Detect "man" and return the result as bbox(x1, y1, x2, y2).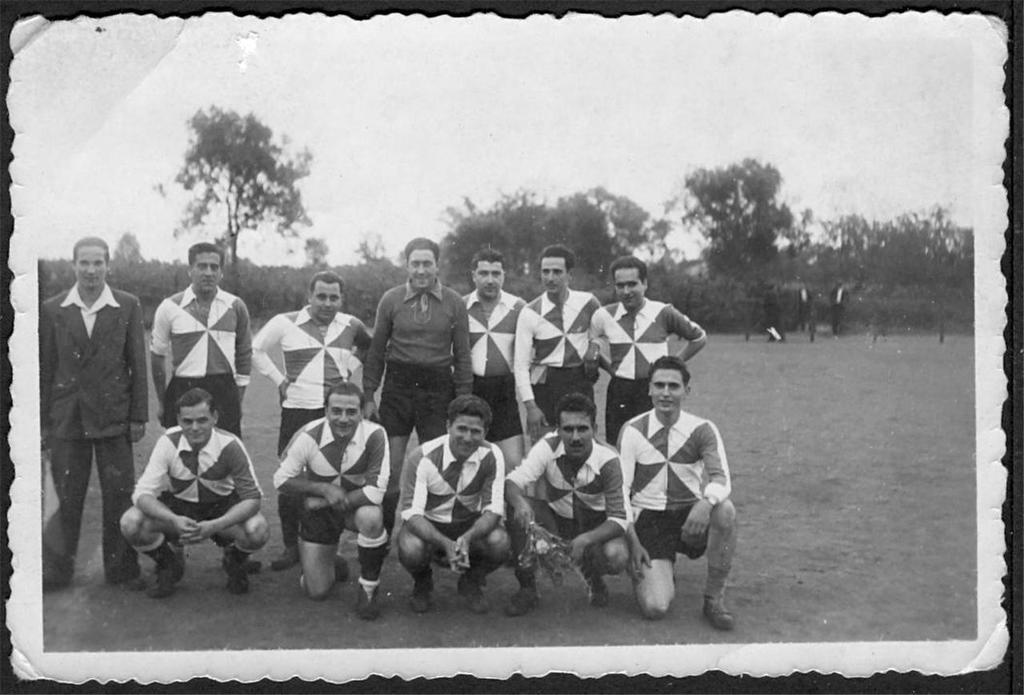
bbox(454, 242, 566, 465).
